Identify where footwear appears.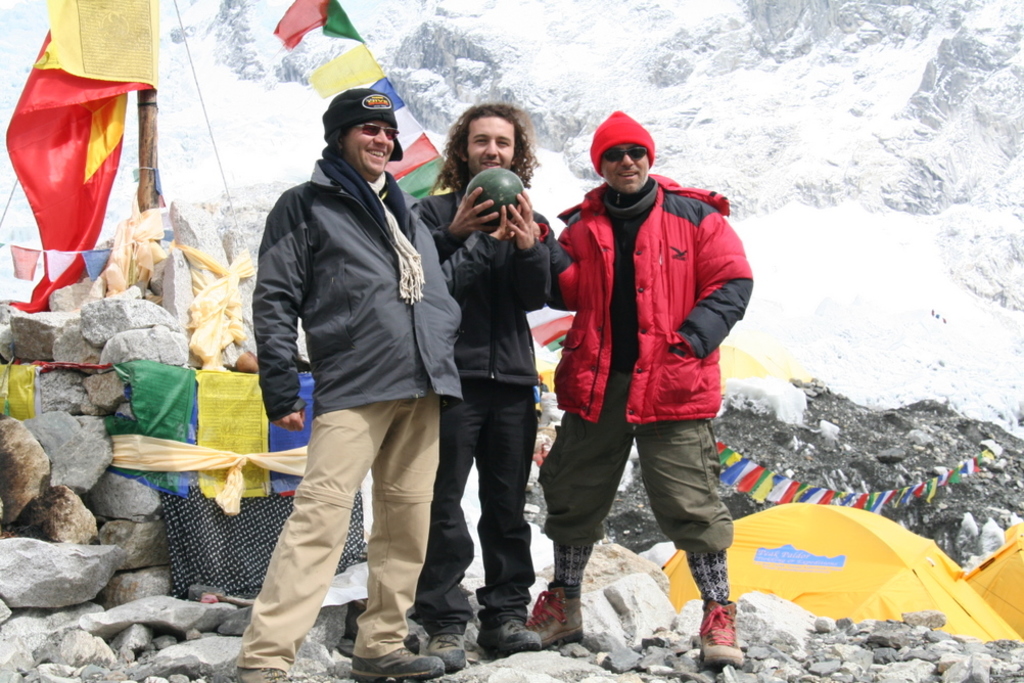
Appears at <region>475, 618, 540, 662</region>.
